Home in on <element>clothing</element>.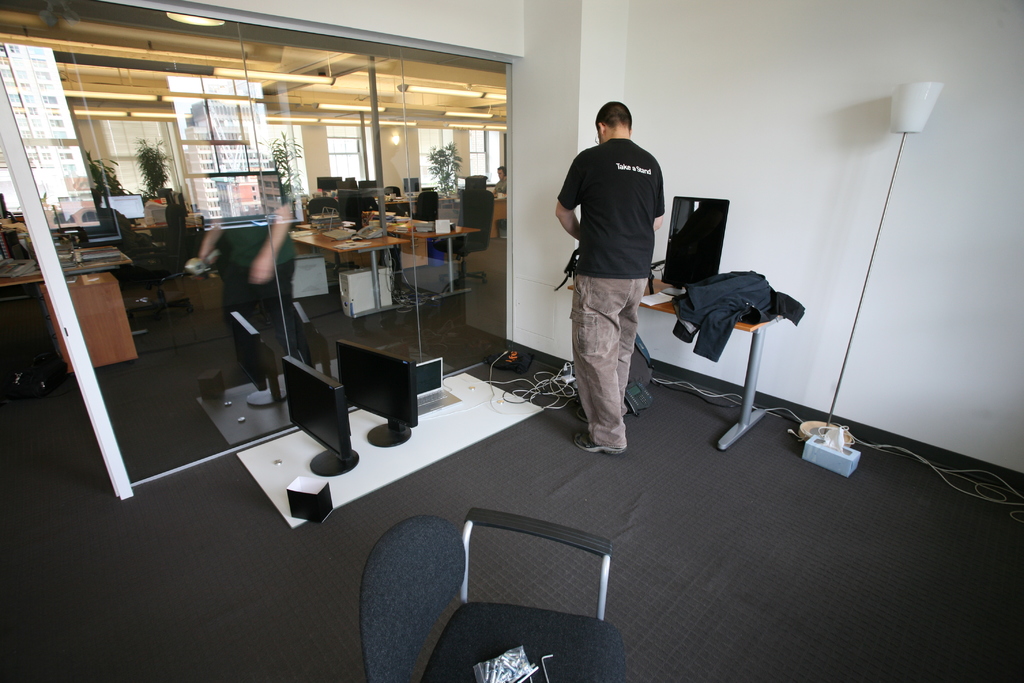
Homed in at rect(564, 103, 677, 415).
